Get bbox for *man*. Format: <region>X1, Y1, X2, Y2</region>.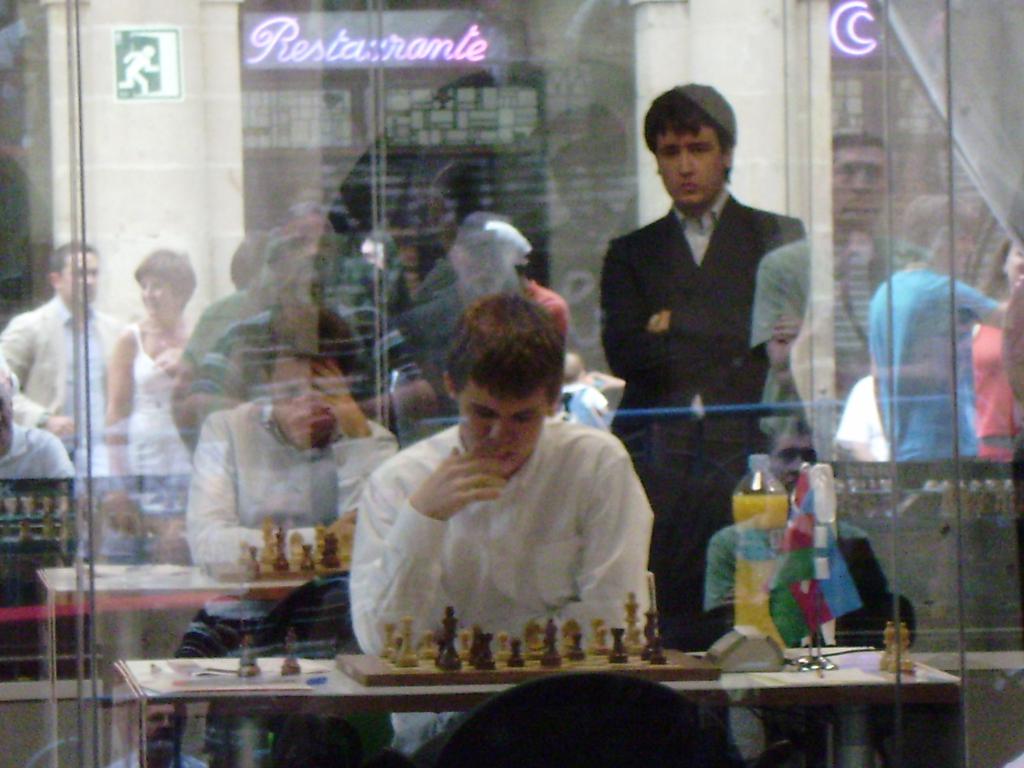
<region>354, 288, 654, 652</region>.
